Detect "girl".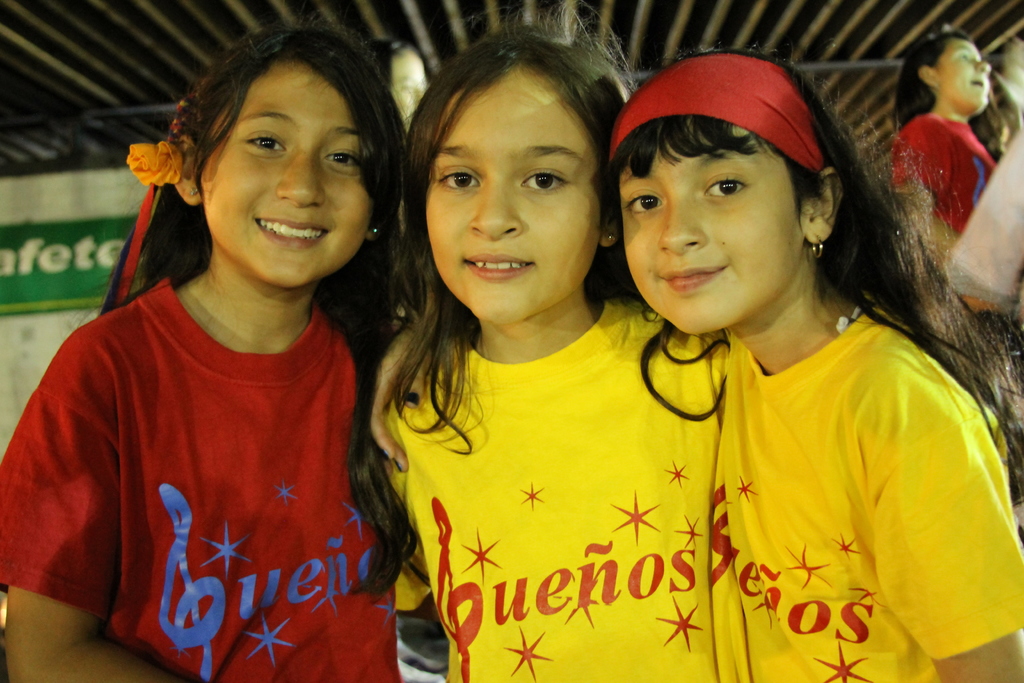
Detected at box=[371, 3, 726, 682].
